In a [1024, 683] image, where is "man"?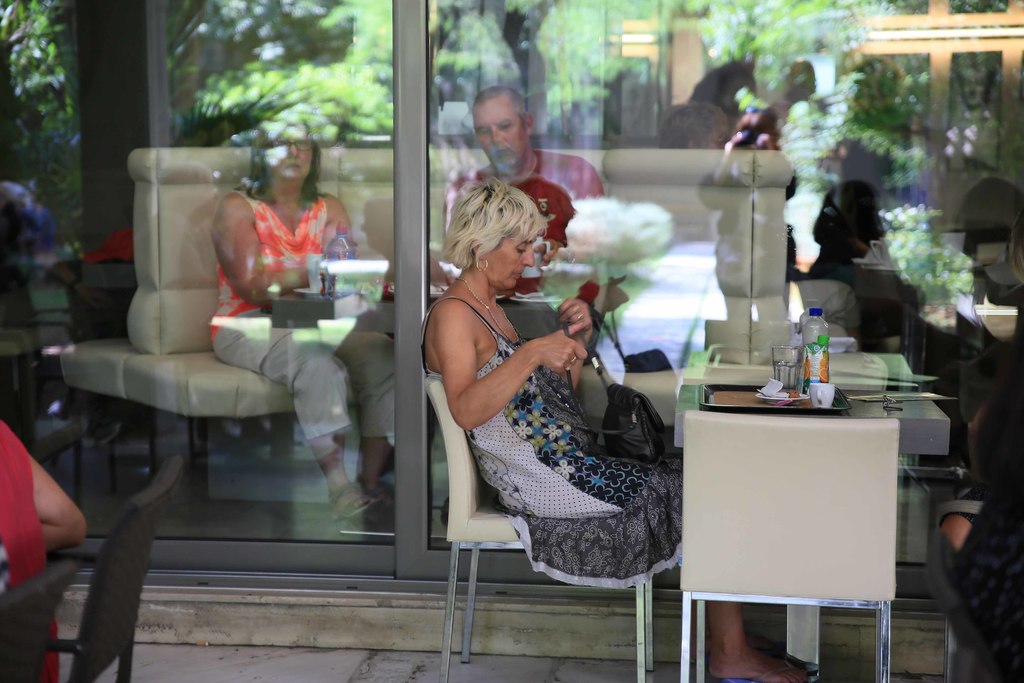
crop(388, 87, 630, 349).
